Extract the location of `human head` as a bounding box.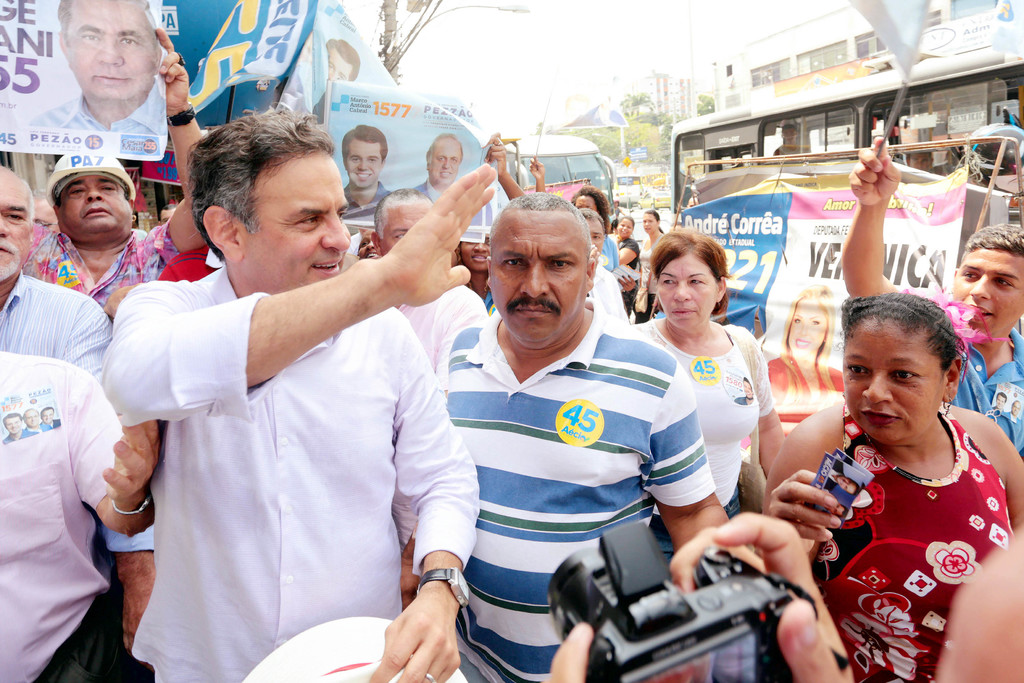
l=423, t=134, r=463, b=185.
